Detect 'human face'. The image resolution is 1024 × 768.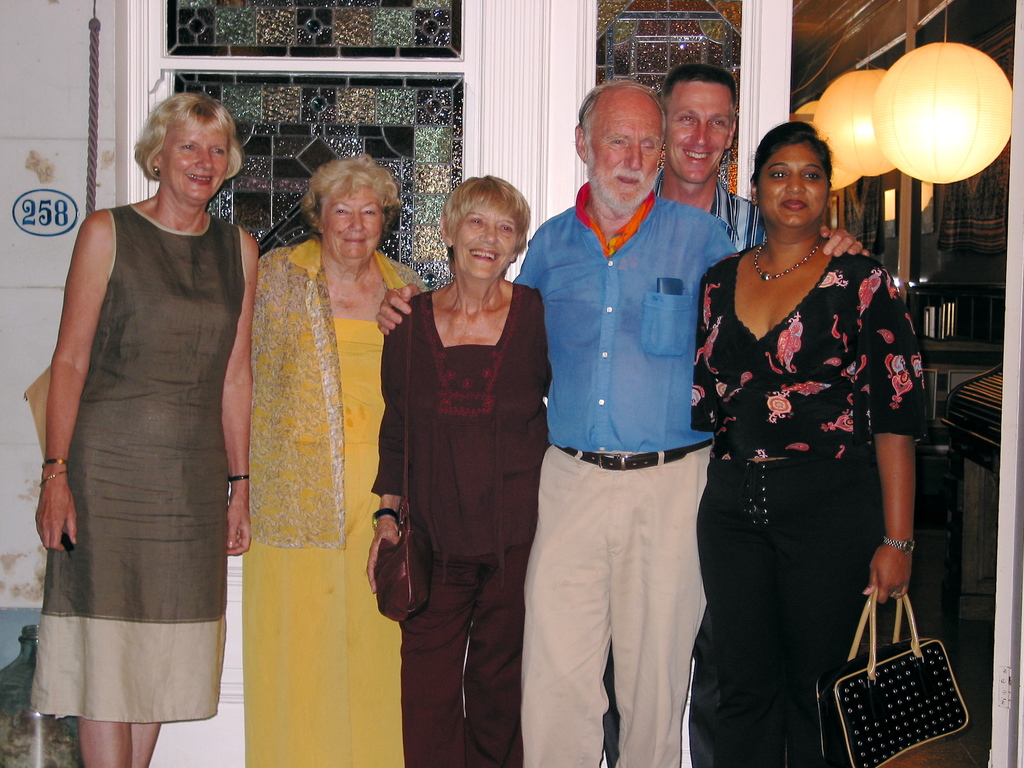
588, 86, 666, 205.
